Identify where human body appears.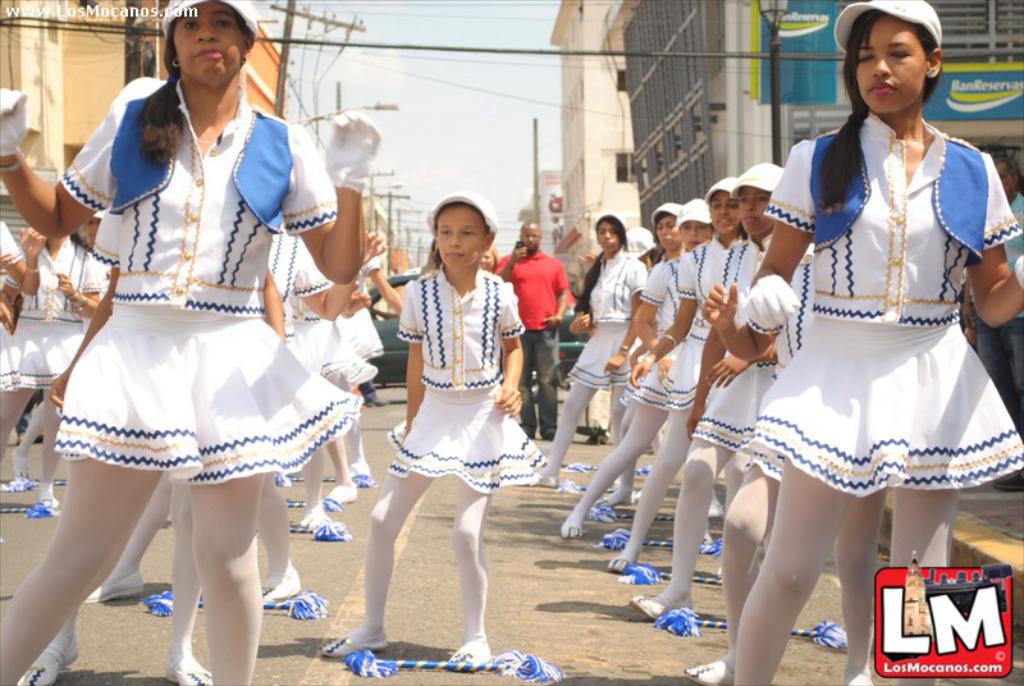
Appears at pyautogui.locateOnScreen(635, 163, 790, 636).
